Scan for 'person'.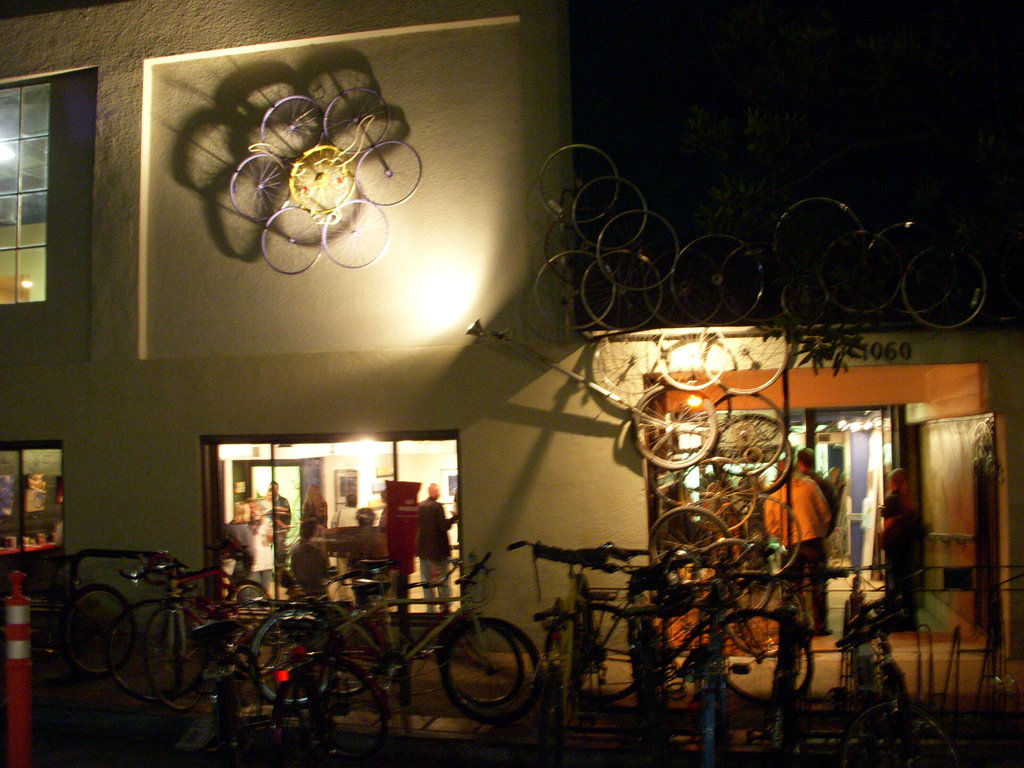
Scan result: locate(415, 484, 451, 610).
